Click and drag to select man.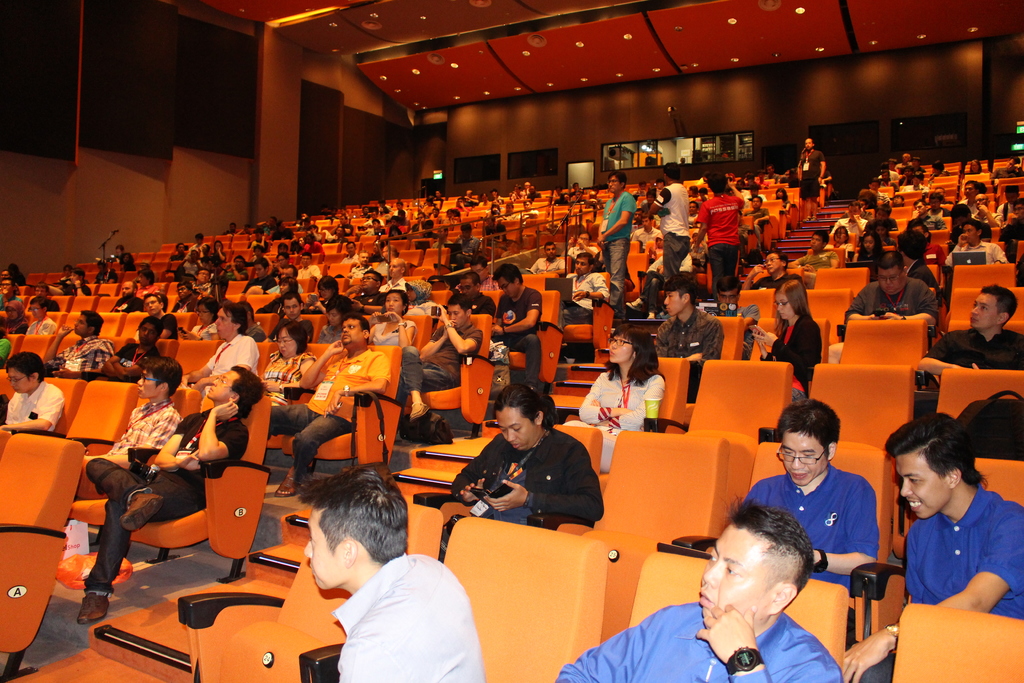
Selection: [left=267, top=293, right=310, bottom=347].
